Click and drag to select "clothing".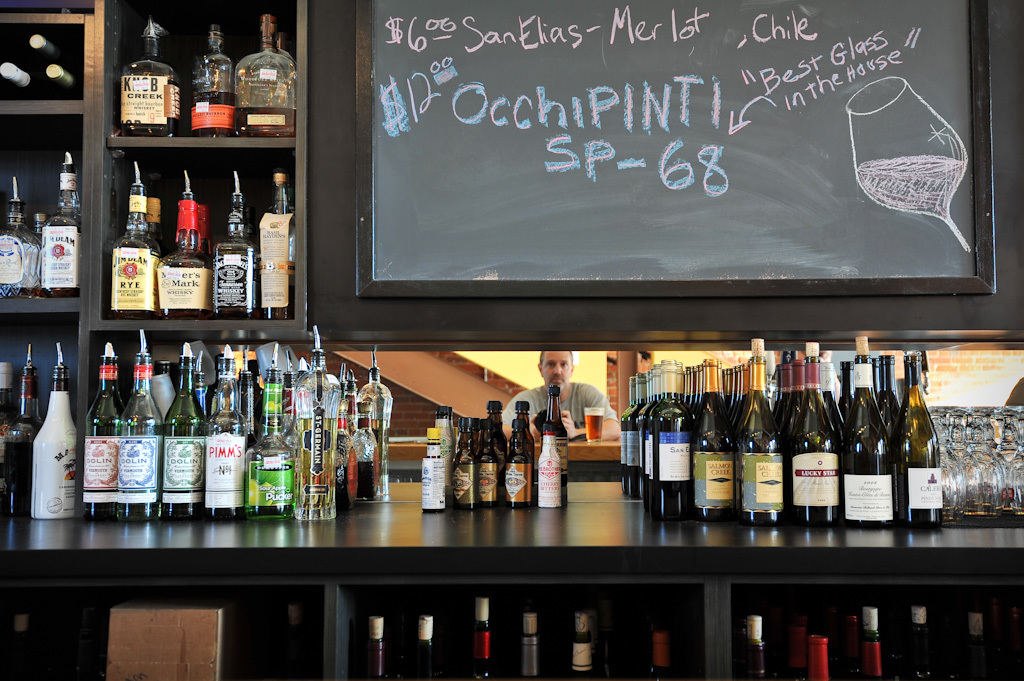
Selection: pyautogui.locateOnScreen(506, 382, 618, 441).
